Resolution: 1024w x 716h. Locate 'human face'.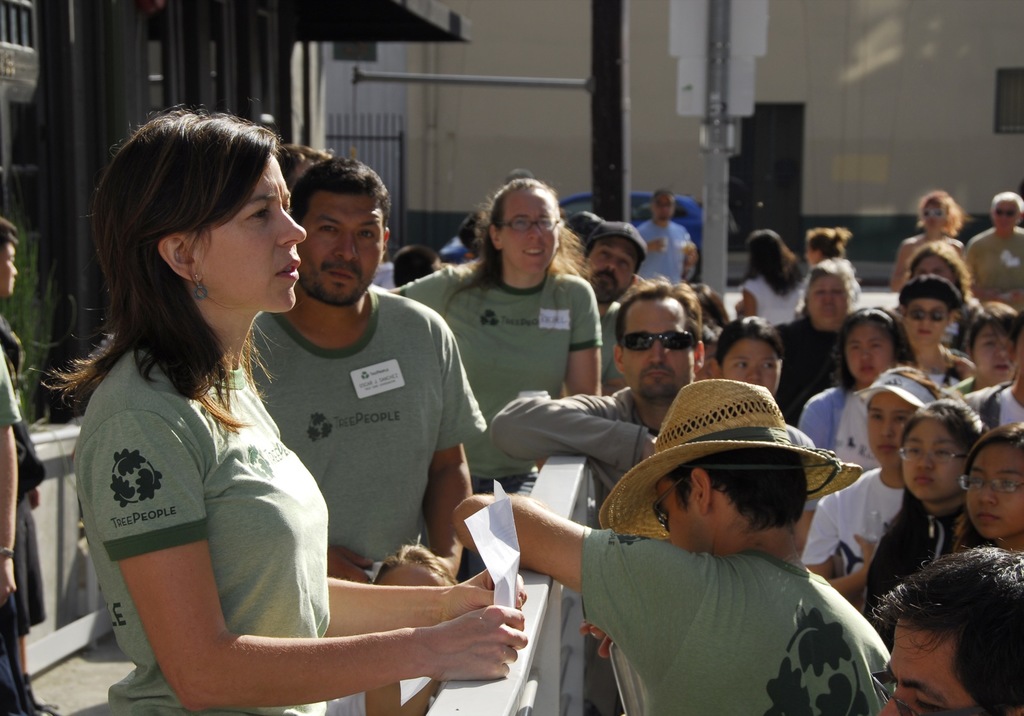
[left=911, top=256, right=959, bottom=282].
